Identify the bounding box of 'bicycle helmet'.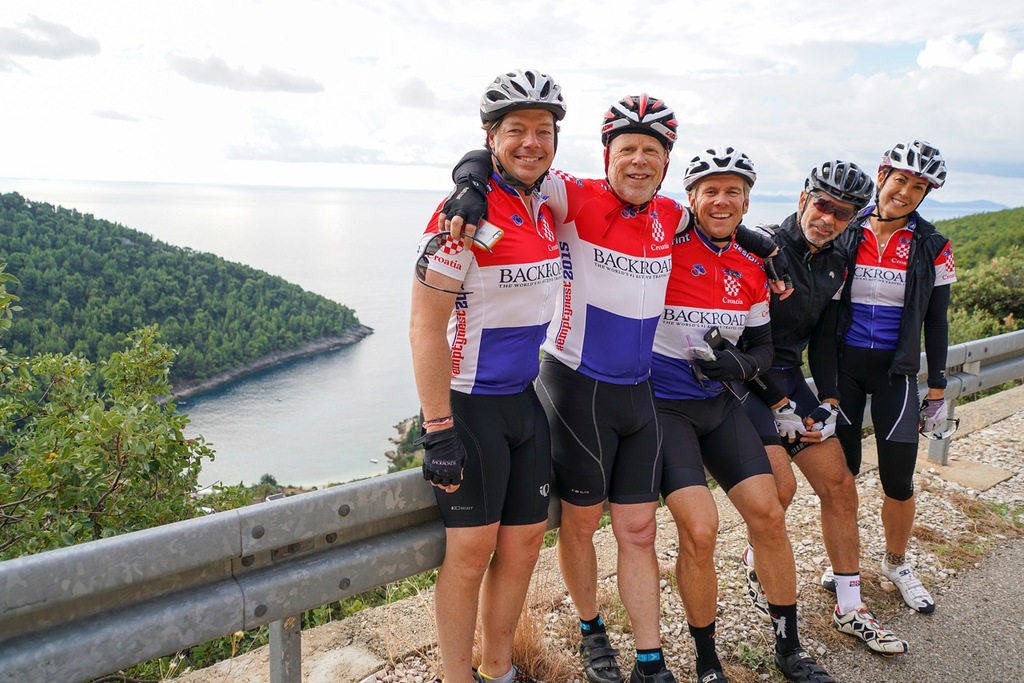
left=683, top=147, right=757, bottom=183.
